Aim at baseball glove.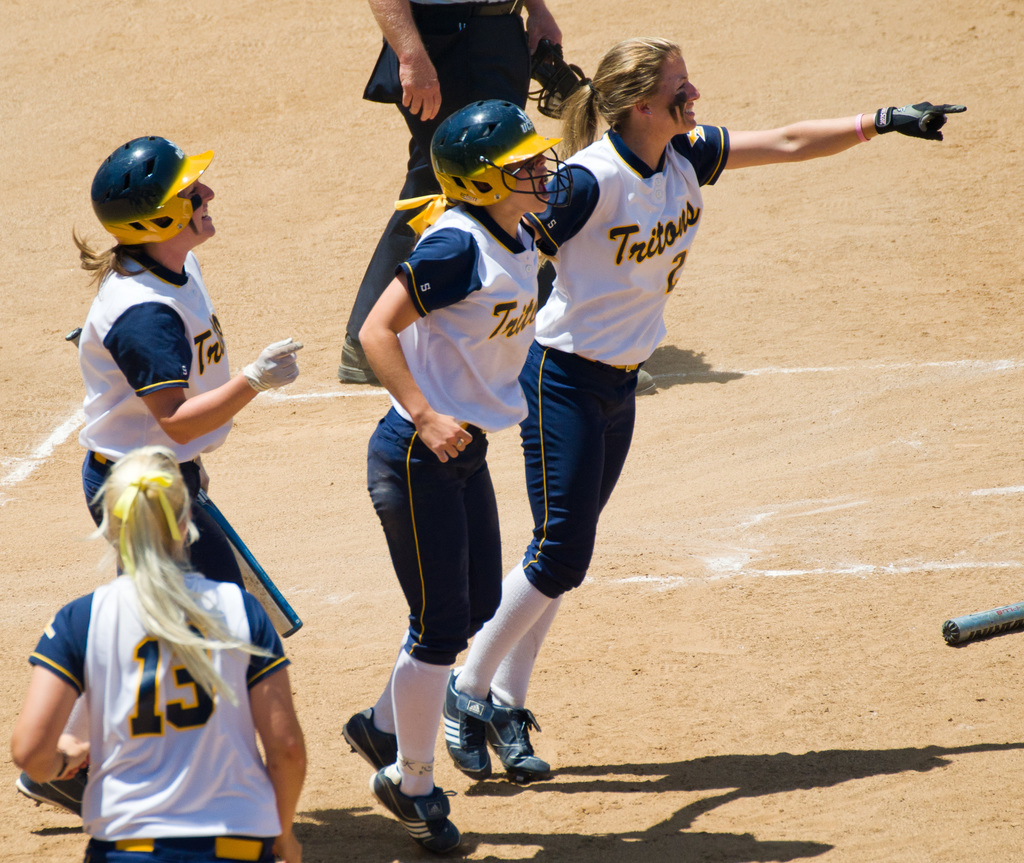
Aimed at 879/95/971/140.
